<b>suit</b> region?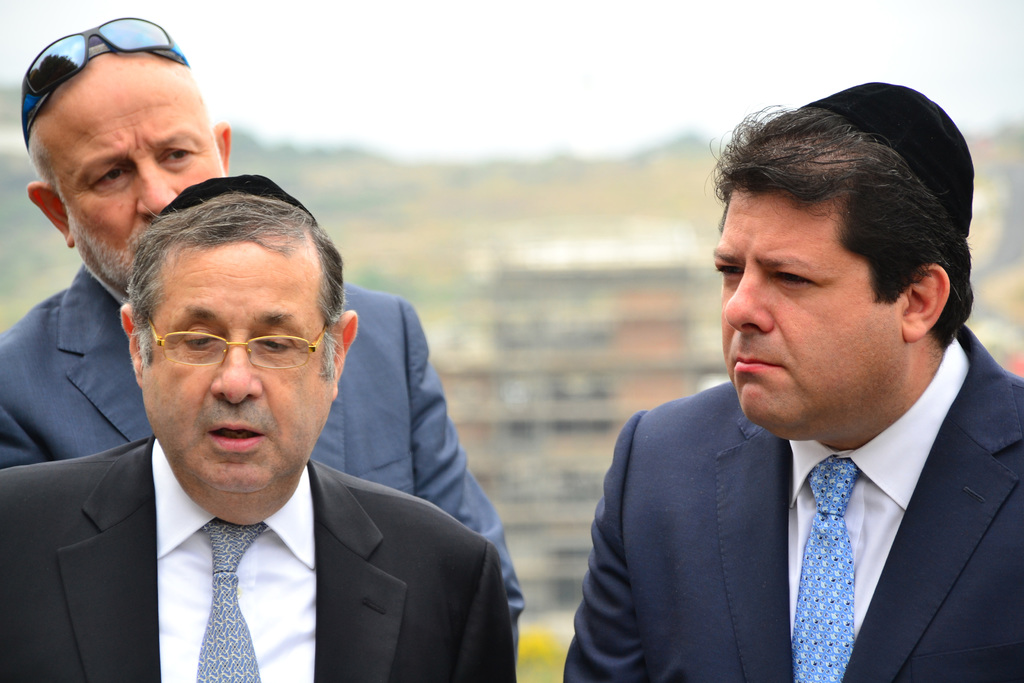
detection(599, 275, 1023, 682)
